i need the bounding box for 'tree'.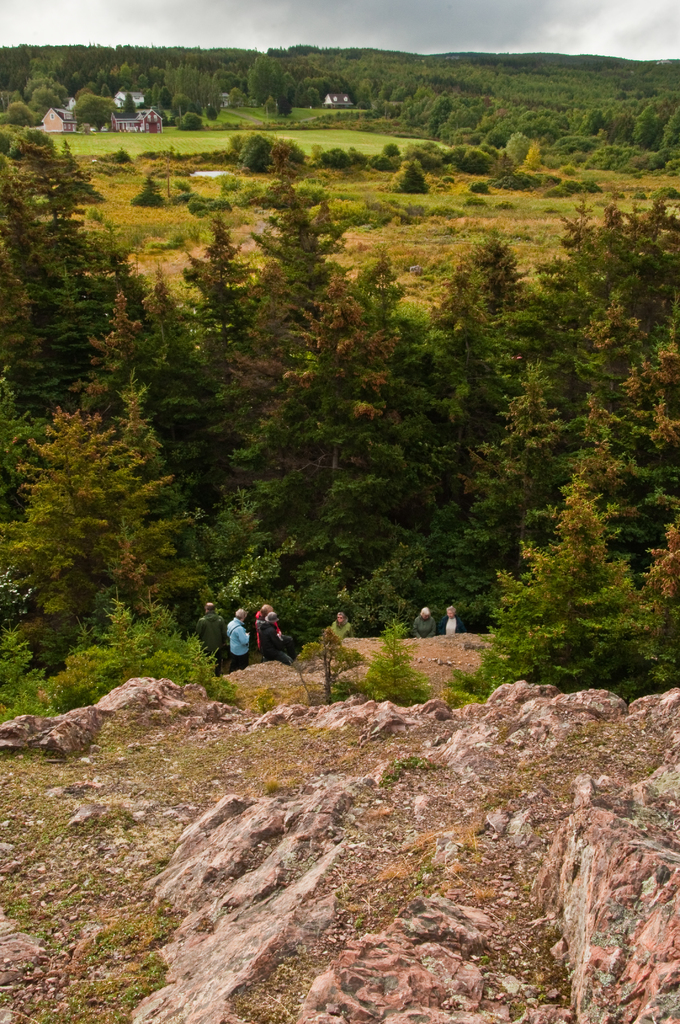
Here it is: bbox(428, 225, 544, 337).
